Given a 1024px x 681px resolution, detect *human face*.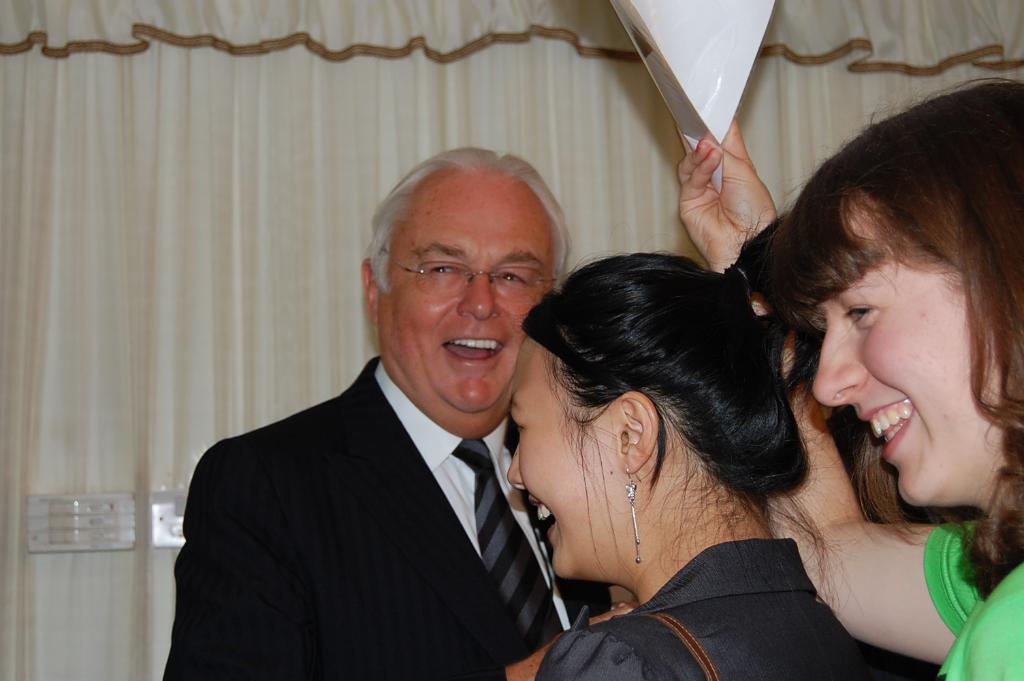
x1=507 y1=335 x2=620 y2=577.
